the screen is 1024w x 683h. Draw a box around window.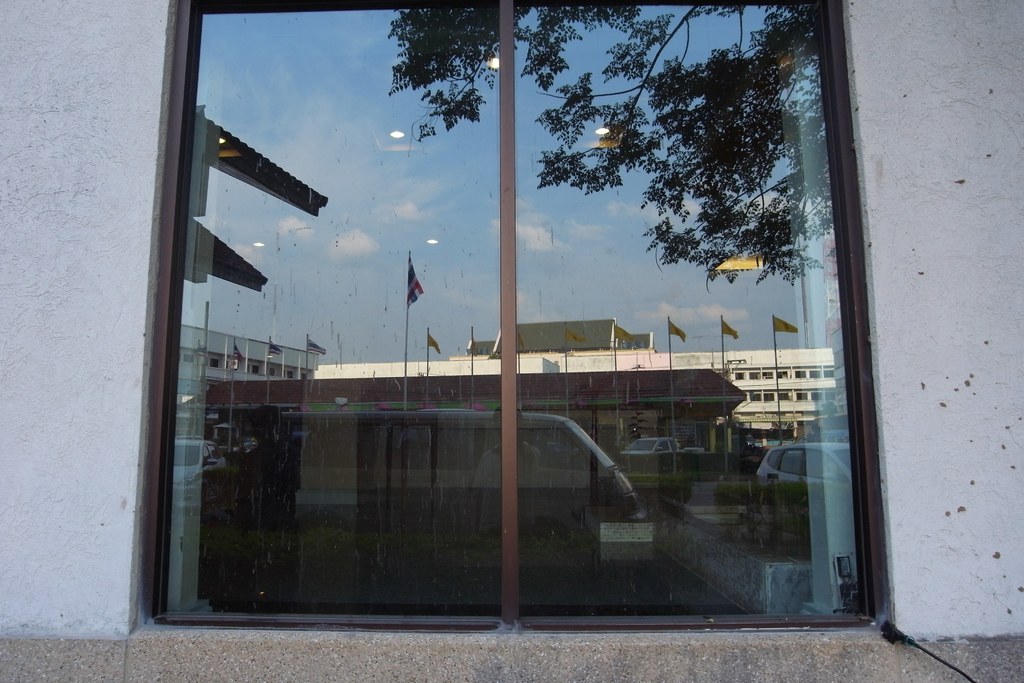
<bbox>70, 83, 902, 623</bbox>.
